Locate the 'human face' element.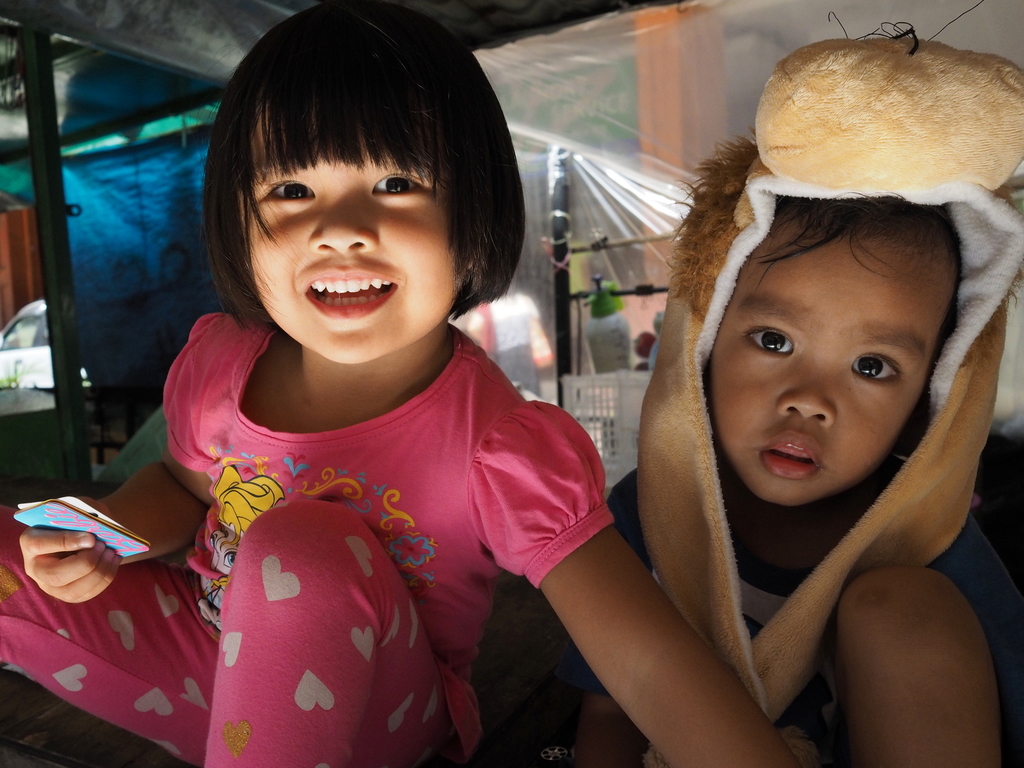
Element bbox: detection(705, 229, 967, 508).
